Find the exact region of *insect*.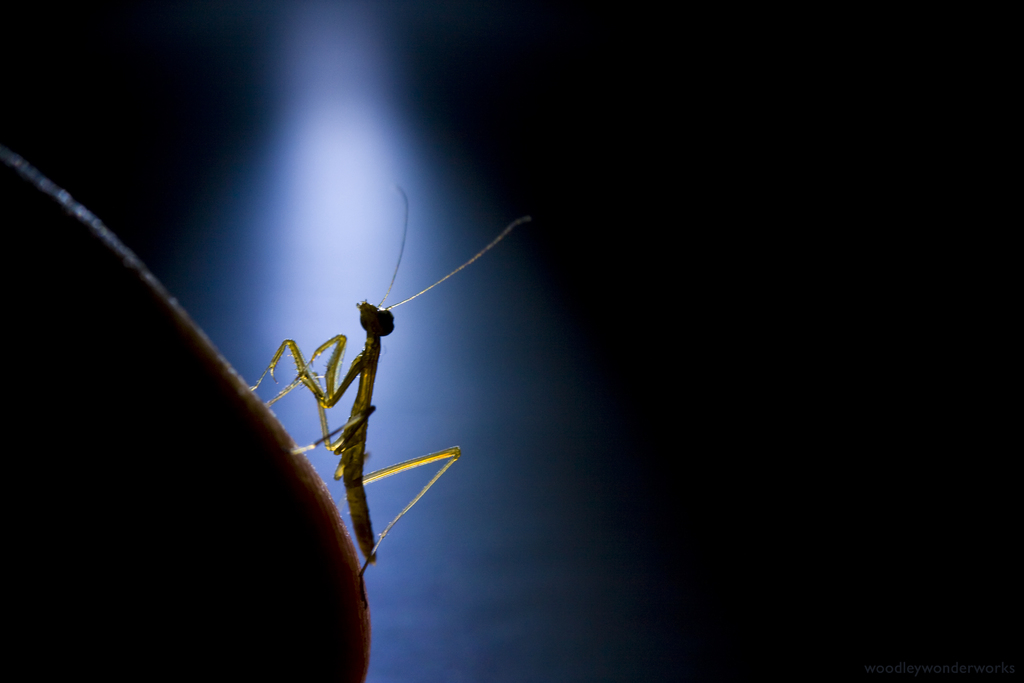
Exact region: bbox=[248, 184, 532, 617].
